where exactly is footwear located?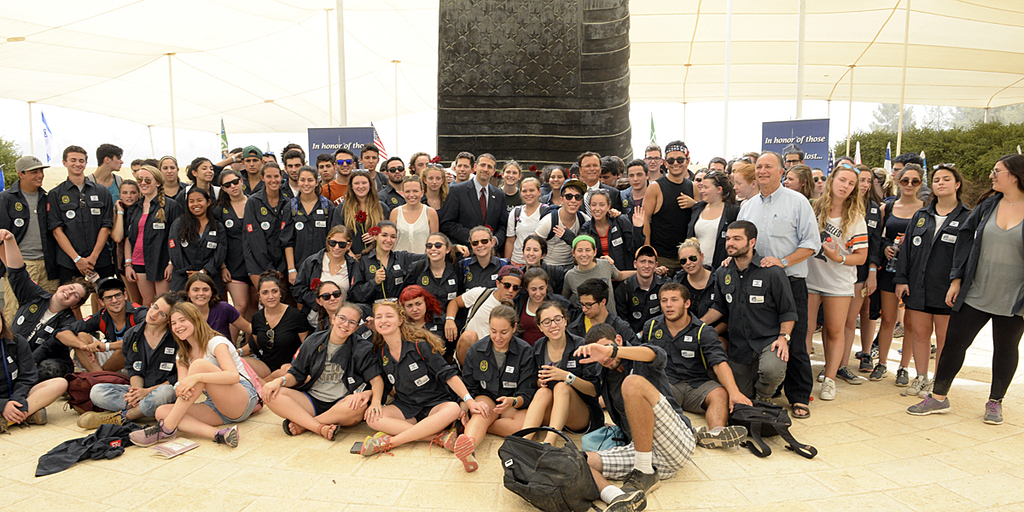
Its bounding box is {"x1": 820, "y1": 377, "x2": 837, "y2": 400}.
